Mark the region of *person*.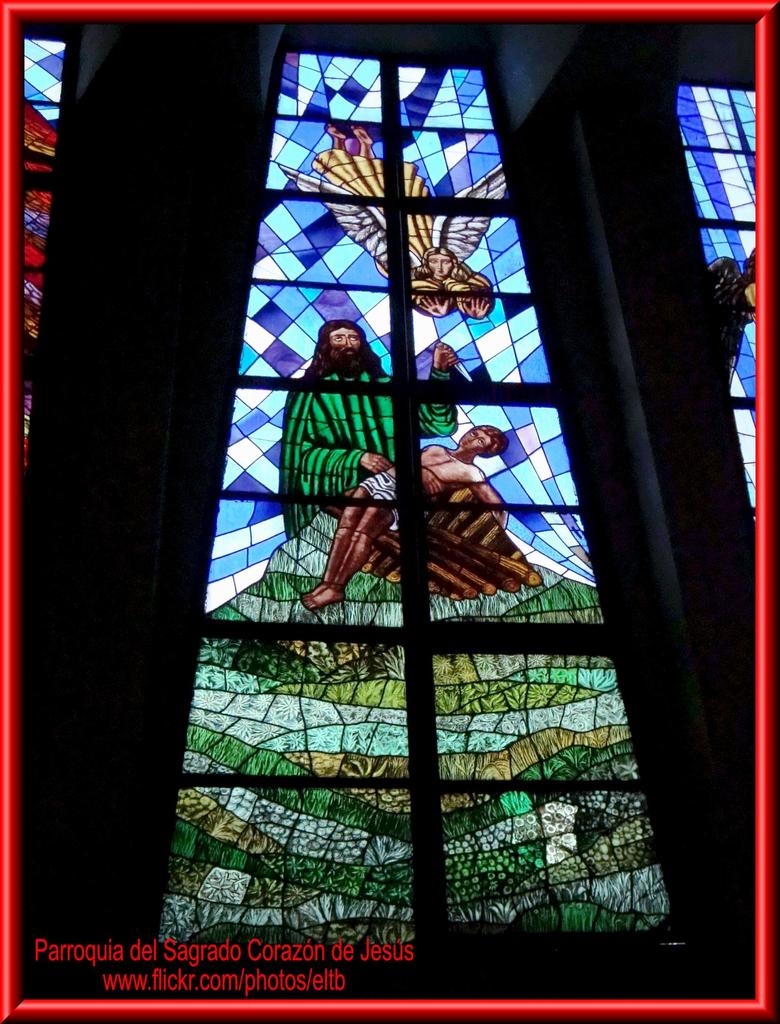
Region: <bbox>307, 410, 544, 610</bbox>.
